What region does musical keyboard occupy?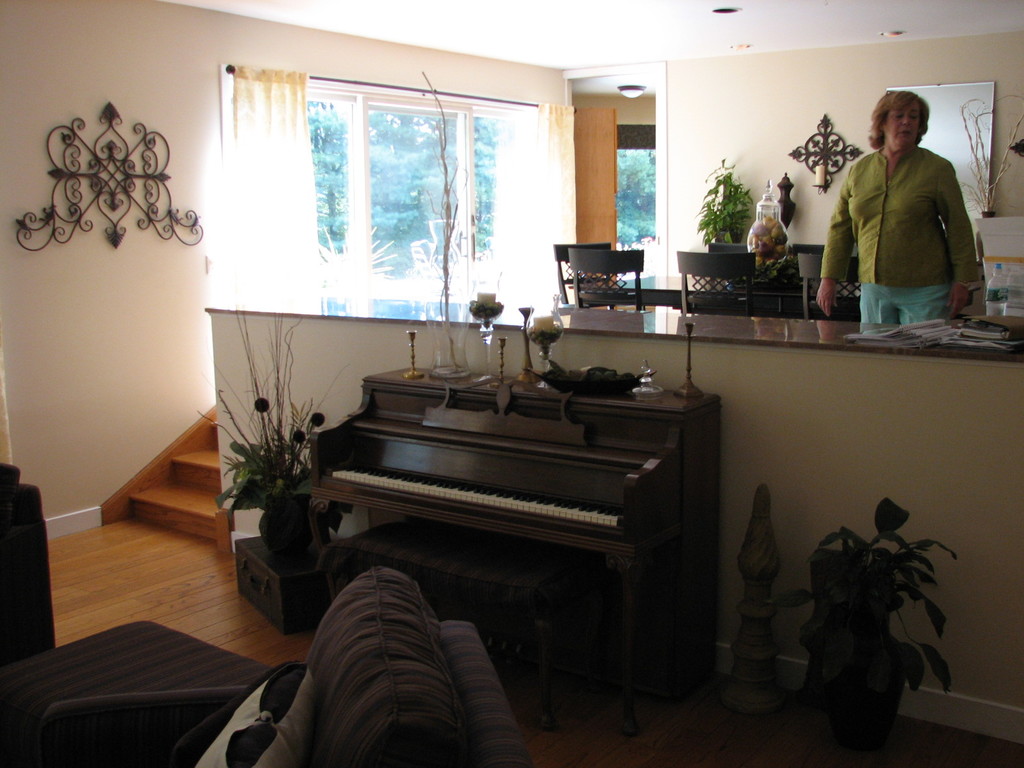
{"x1": 314, "y1": 447, "x2": 630, "y2": 541}.
